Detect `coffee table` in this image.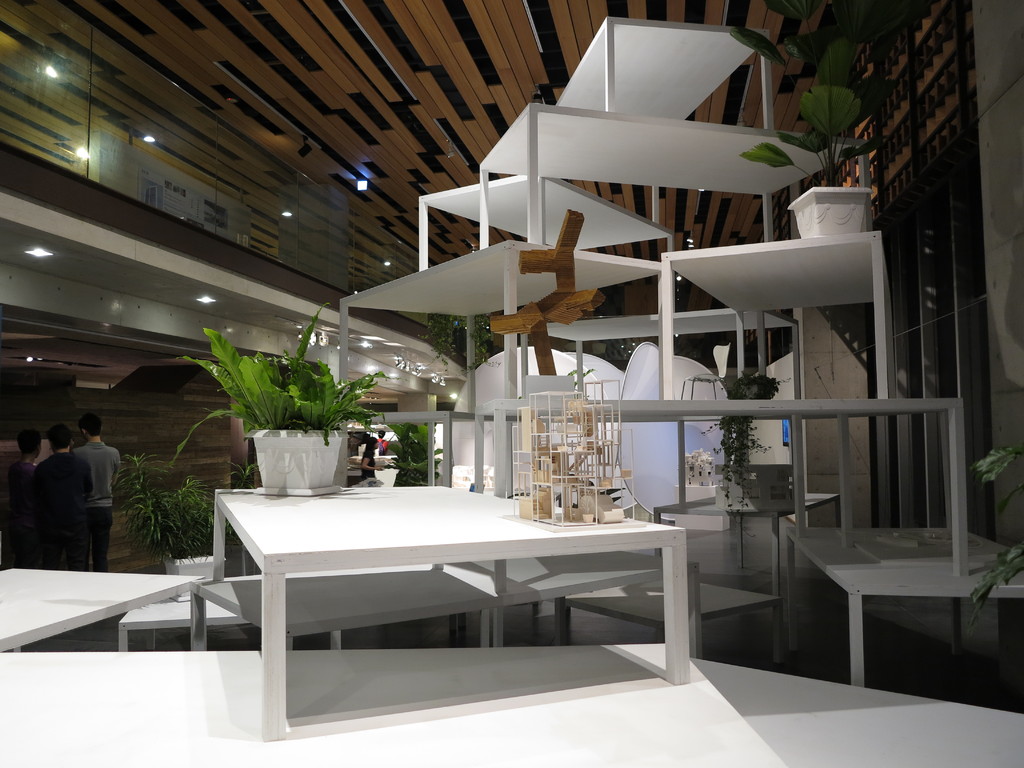
Detection: 0 569 202 650.
